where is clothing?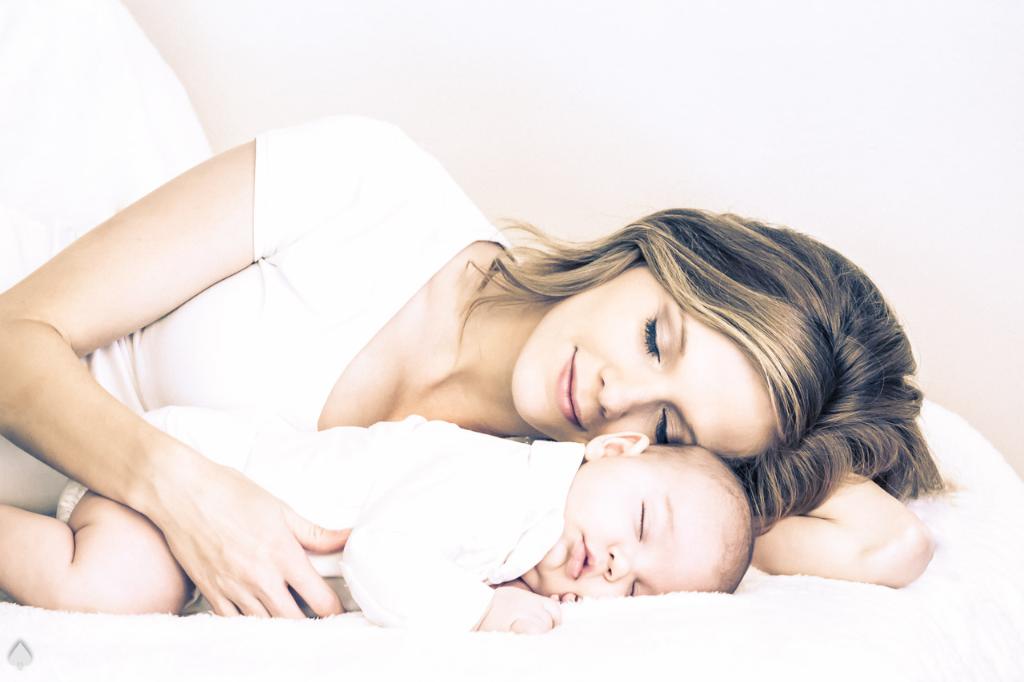
{"x1": 72, "y1": 111, "x2": 524, "y2": 446}.
